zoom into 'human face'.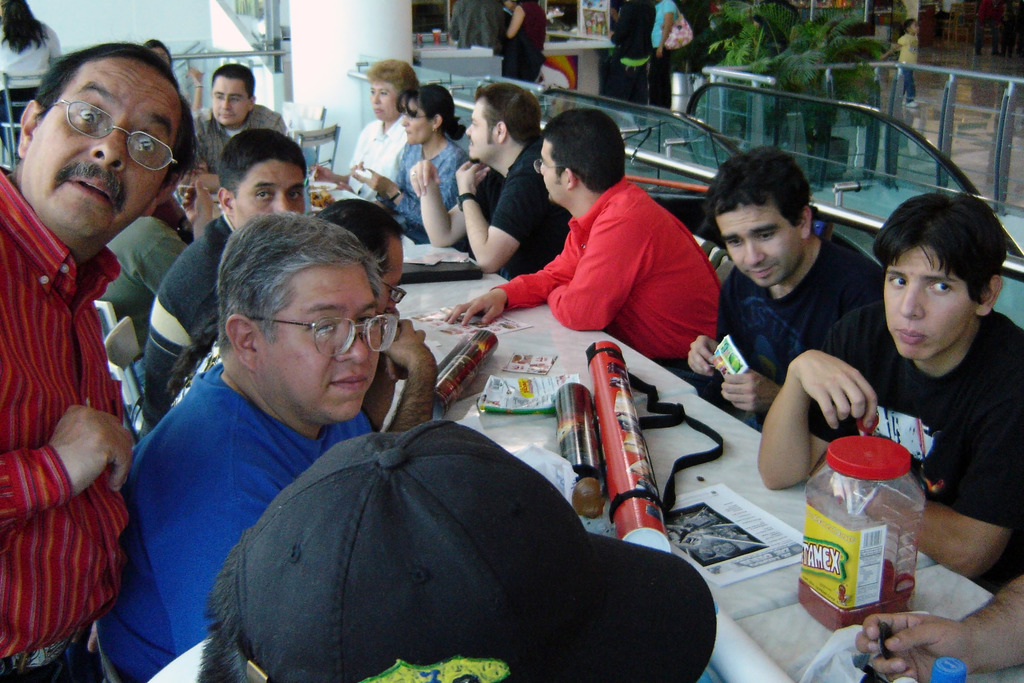
Zoom target: bbox(39, 58, 180, 237).
